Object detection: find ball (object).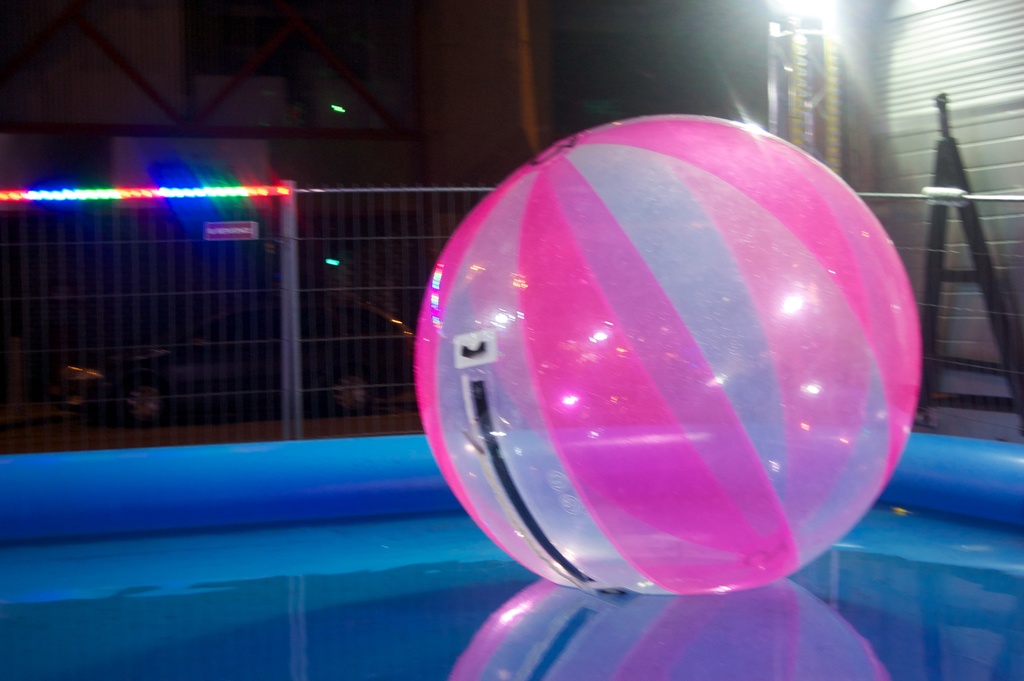
crop(410, 111, 920, 598).
